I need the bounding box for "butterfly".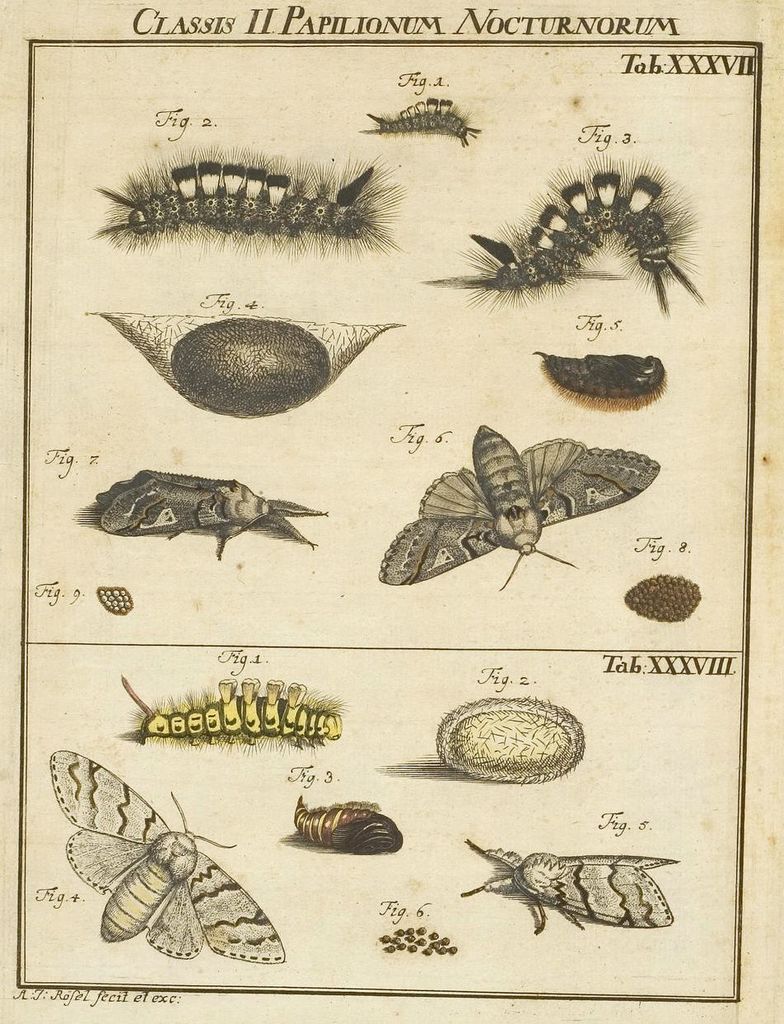
Here it is: x1=378, y1=402, x2=664, y2=594.
